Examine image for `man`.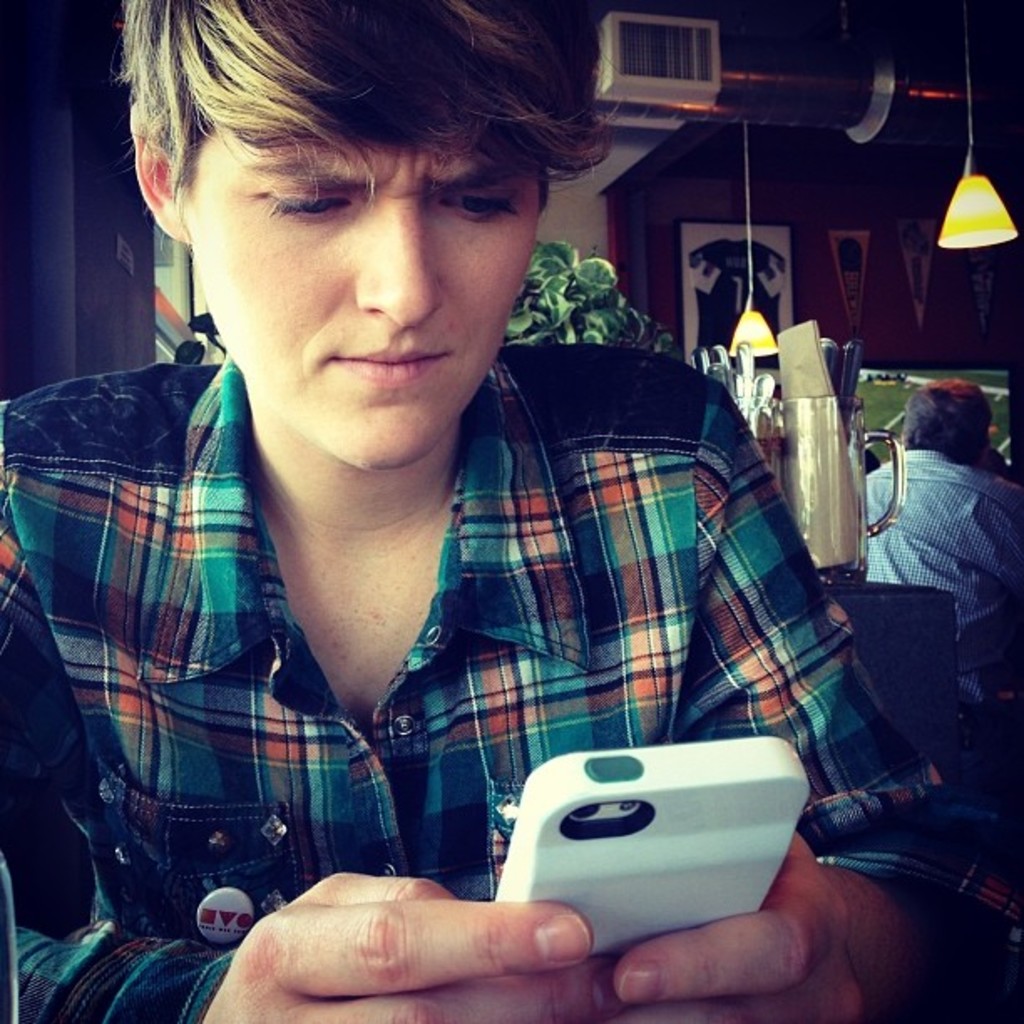
Examination result: select_region(860, 373, 1022, 798).
